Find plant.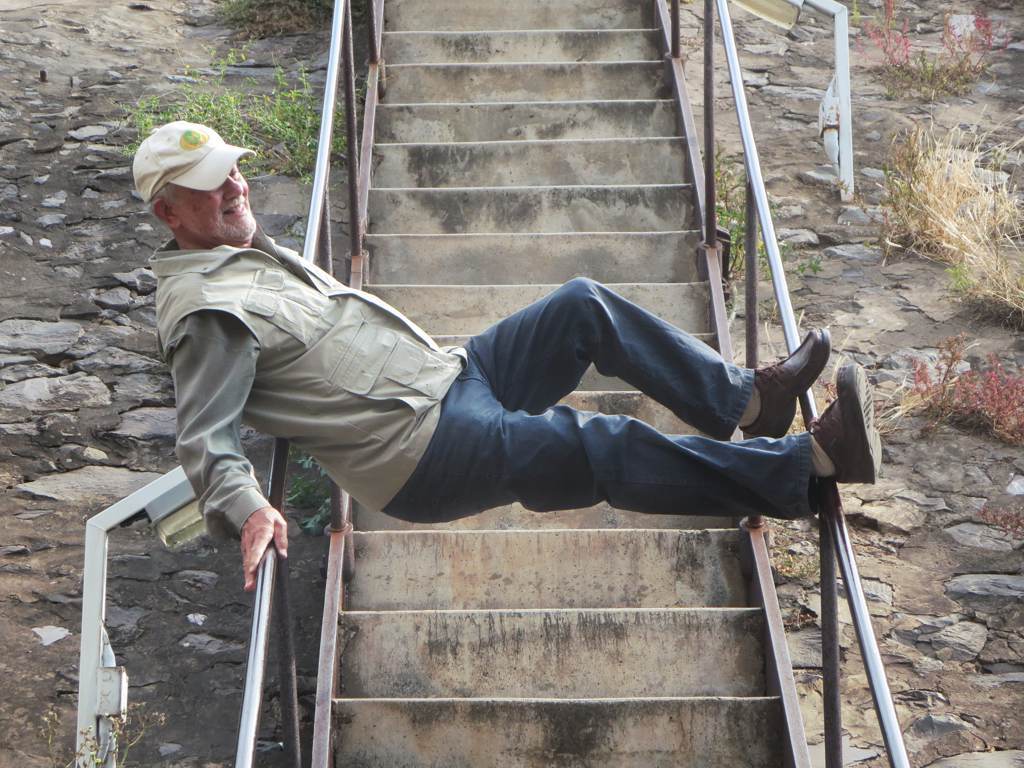
l=279, t=458, r=336, b=545.
